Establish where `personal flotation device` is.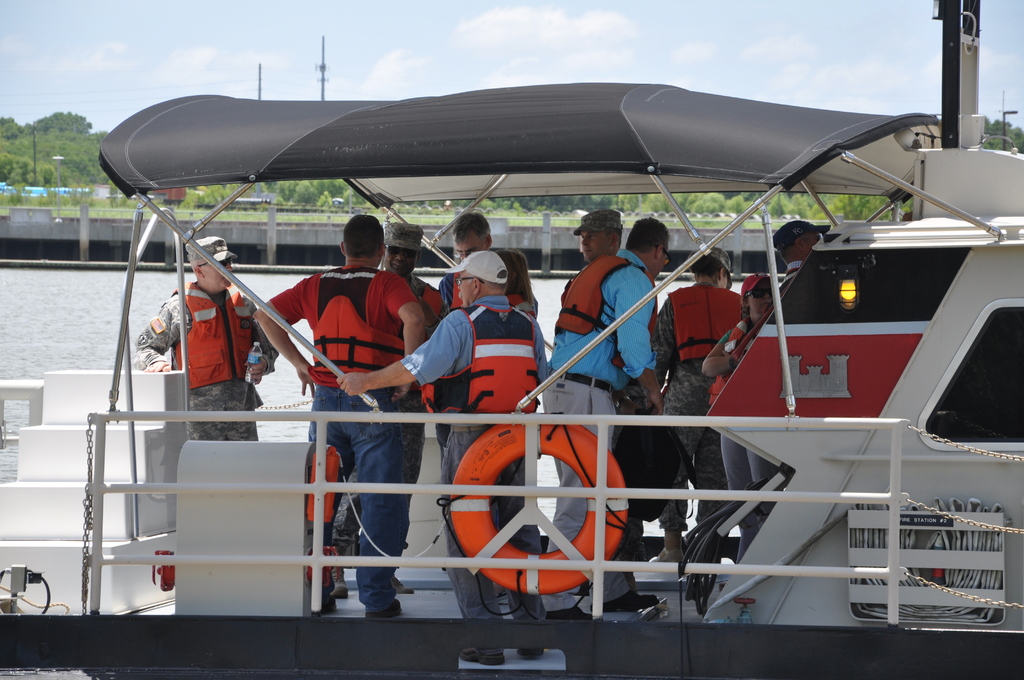
Established at detection(439, 268, 532, 307).
